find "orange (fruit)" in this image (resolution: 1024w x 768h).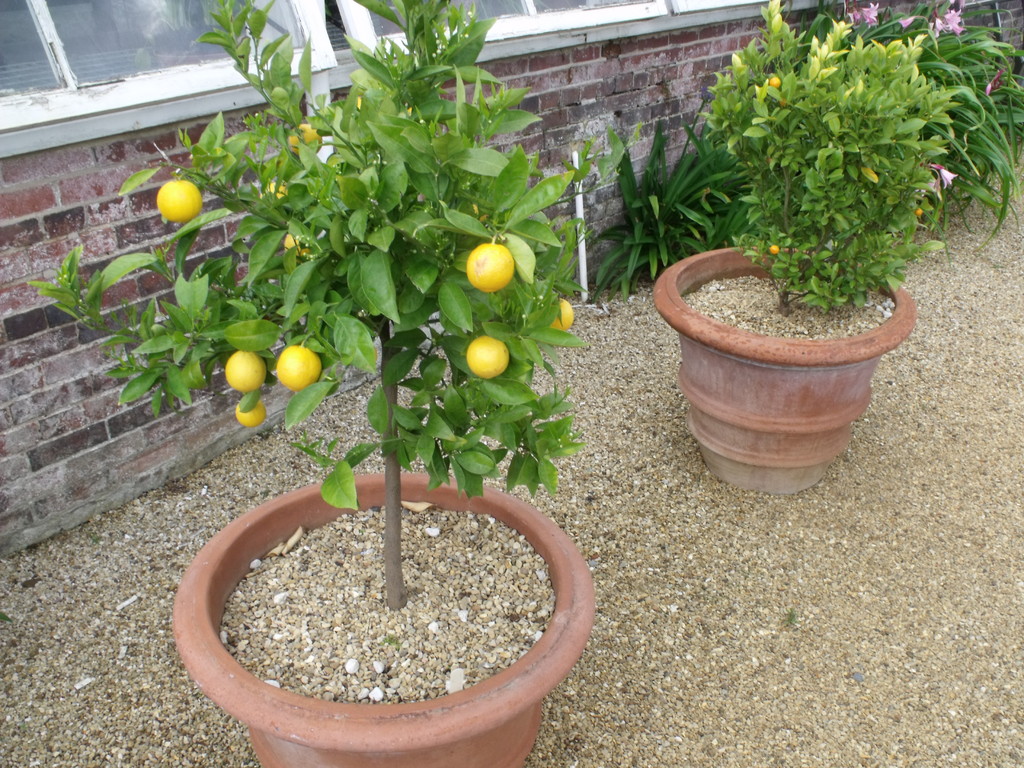
bbox(543, 298, 575, 327).
